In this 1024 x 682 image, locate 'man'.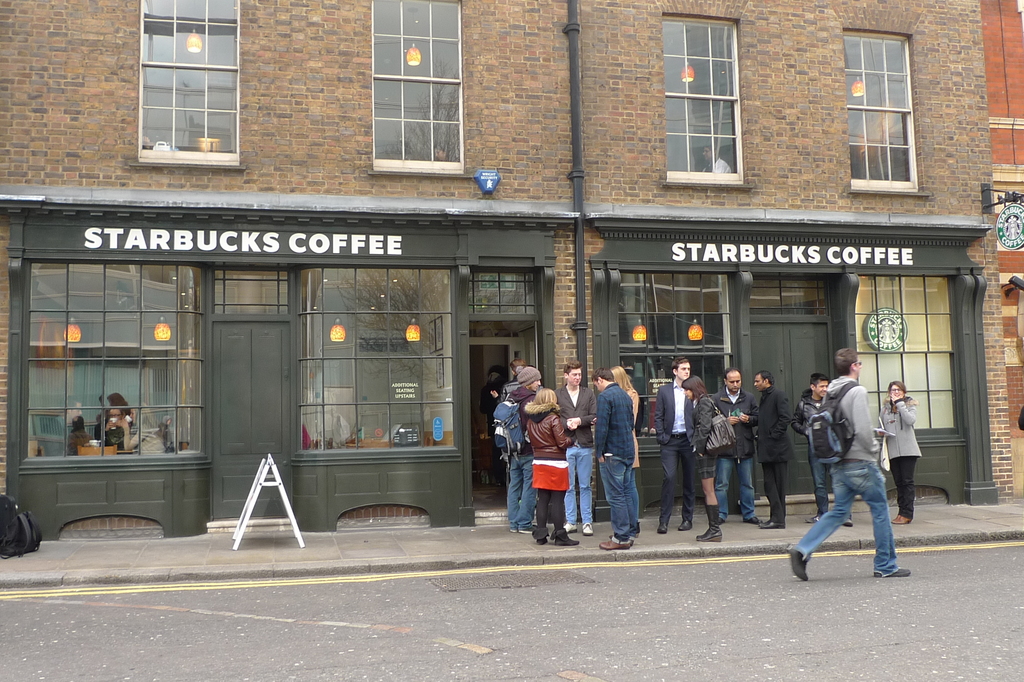
Bounding box: rect(799, 378, 853, 528).
